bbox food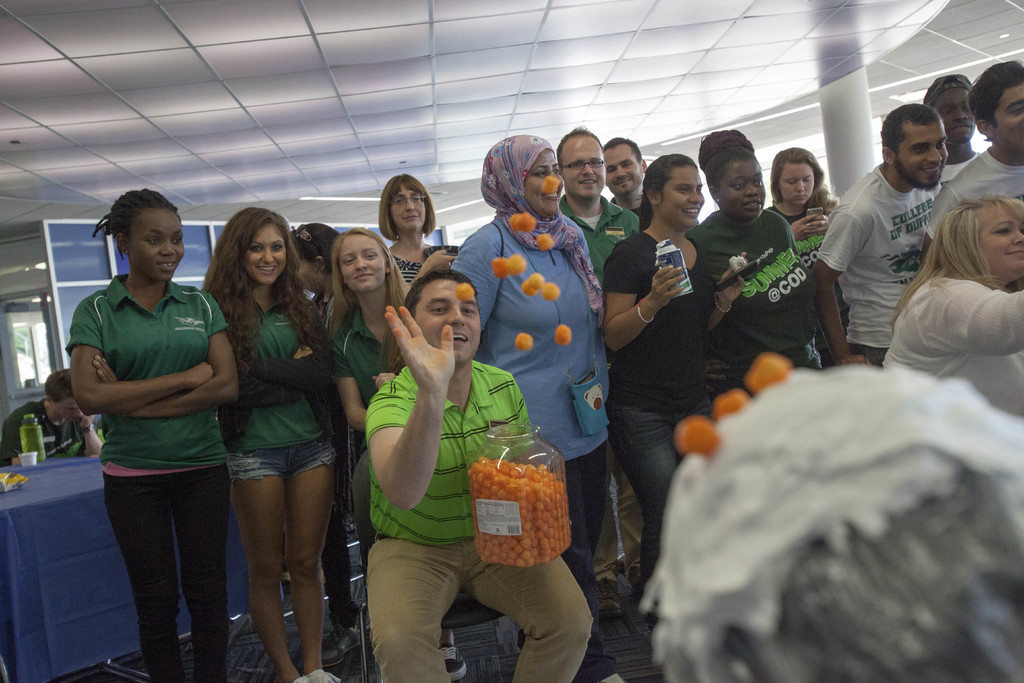
747 353 790 389
